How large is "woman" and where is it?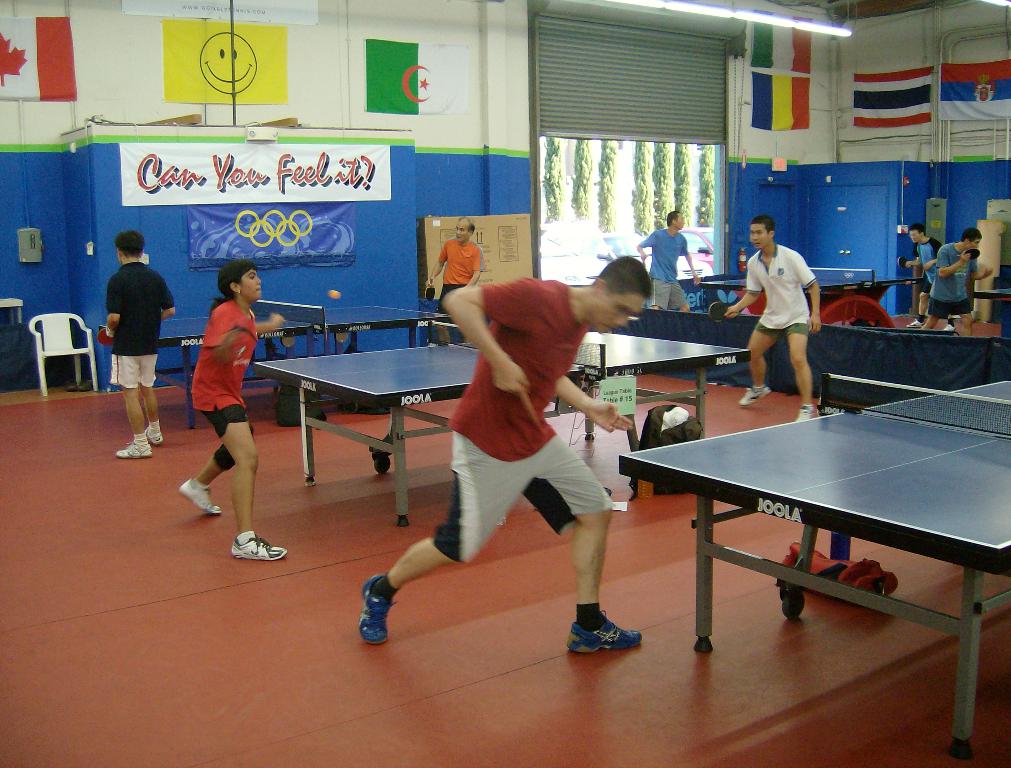
Bounding box: (x1=173, y1=260, x2=289, y2=559).
